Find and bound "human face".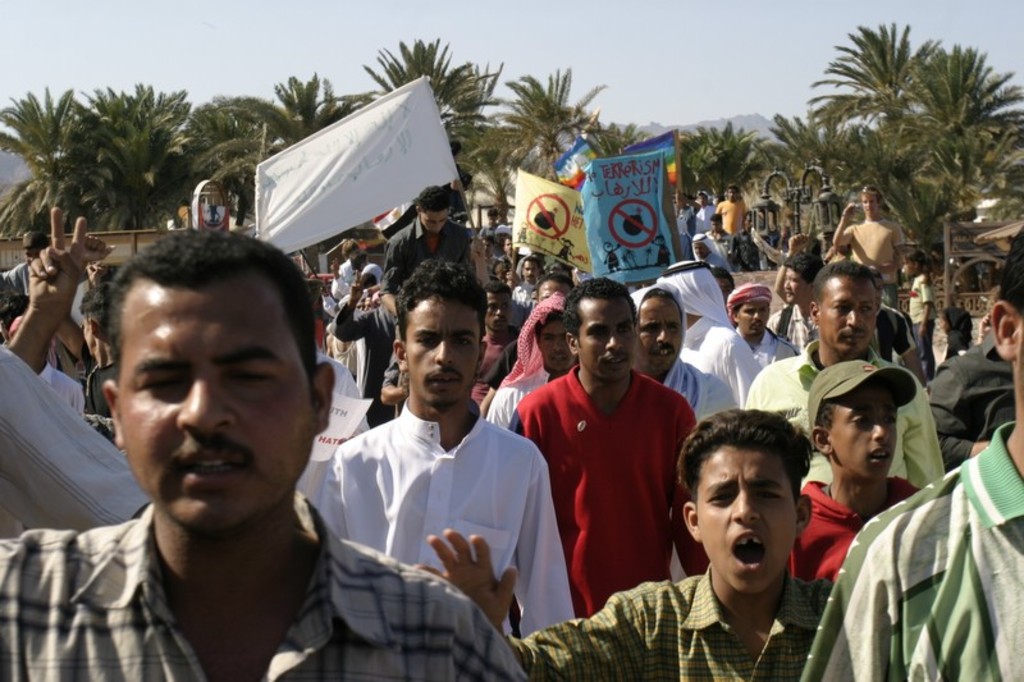
Bound: select_region(407, 297, 488, 406).
